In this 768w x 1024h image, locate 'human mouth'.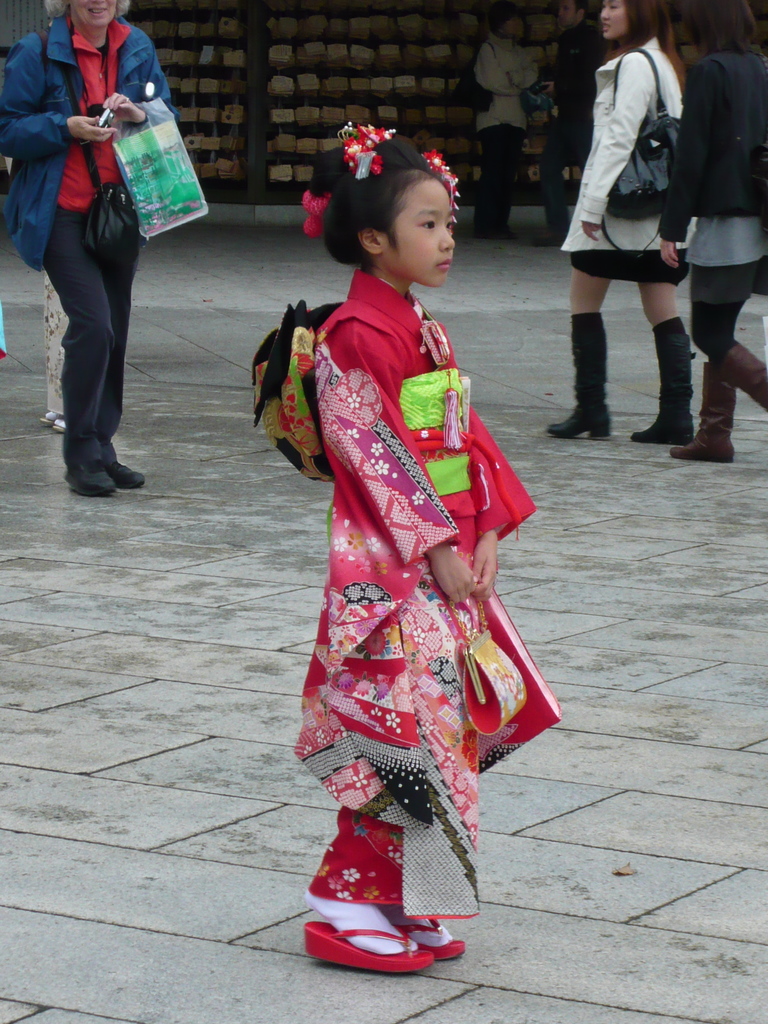
Bounding box: {"x1": 86, "y1": 1, "x2": 108, "y2": 20}.
